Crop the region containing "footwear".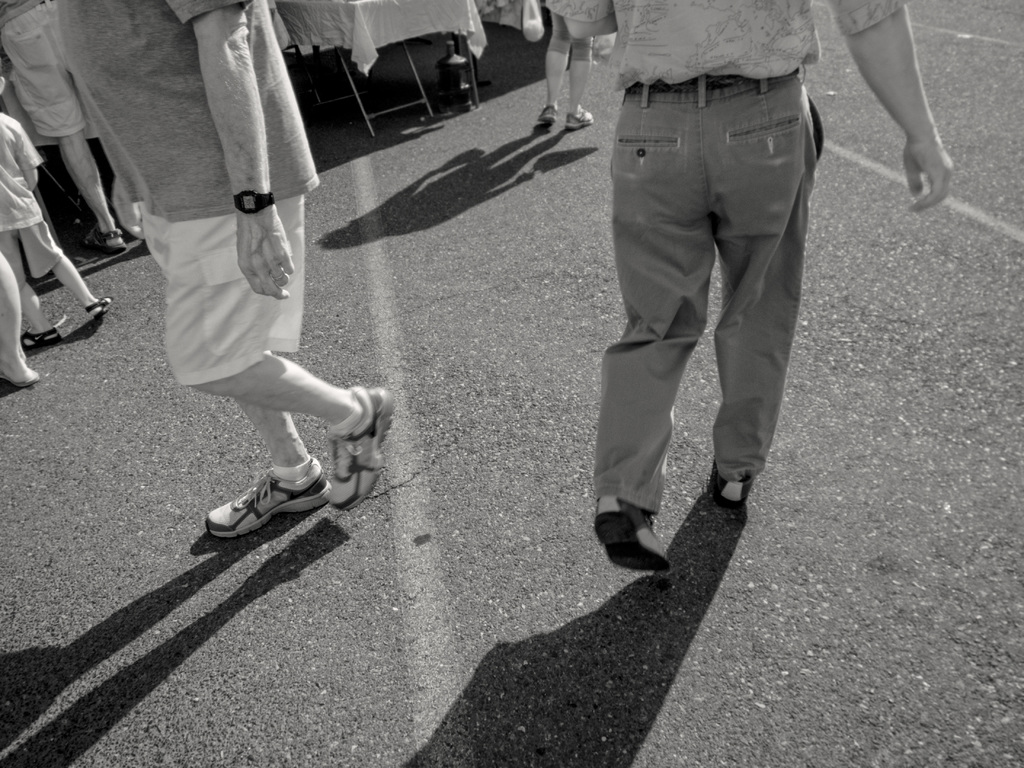
Crop region: region(596, 491, 673, 579).
